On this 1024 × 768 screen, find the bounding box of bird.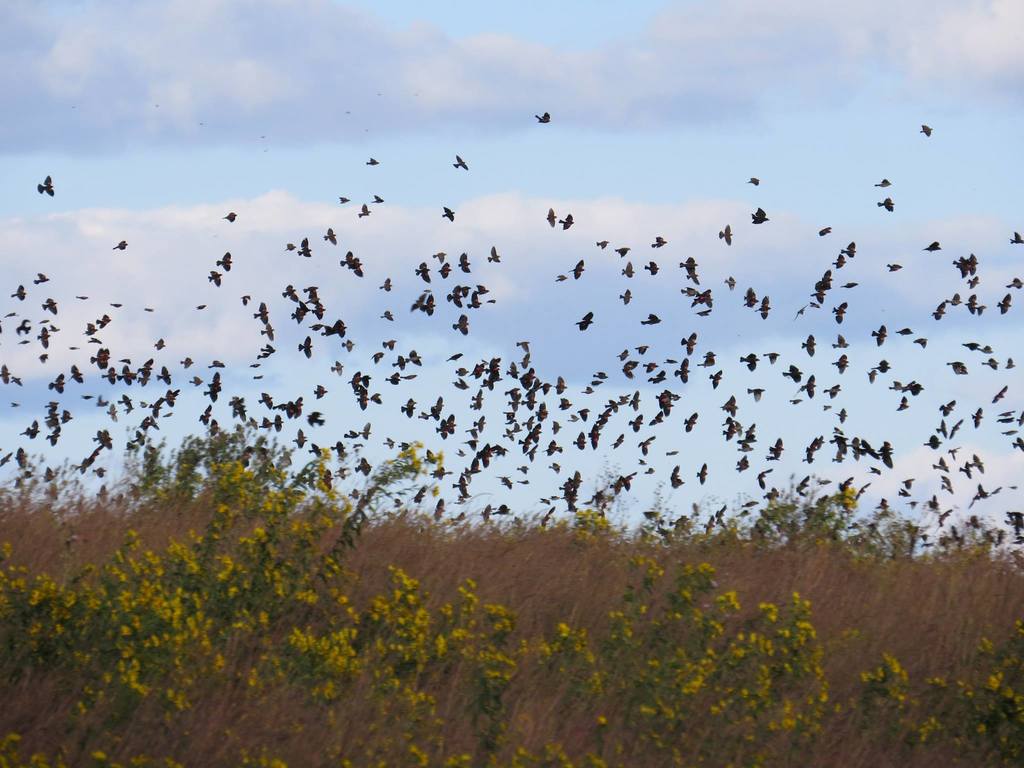
Bounding box: (x1=722, y1=275, x2=737, y2=291).
